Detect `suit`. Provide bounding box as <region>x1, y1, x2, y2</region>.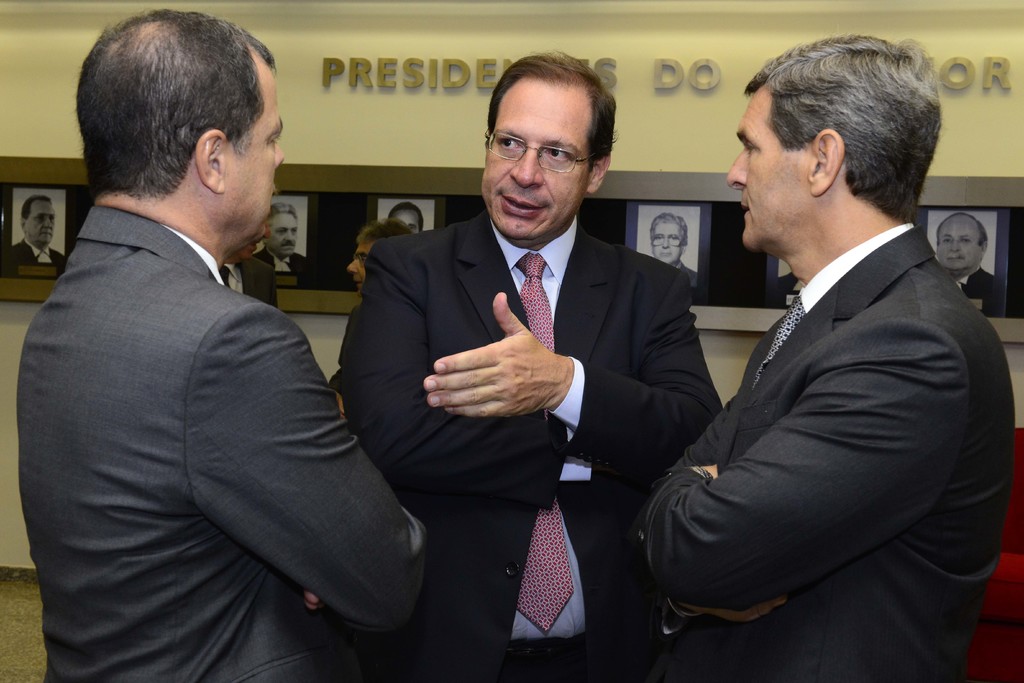
<region>962, 270, 1000, 304</region>.
